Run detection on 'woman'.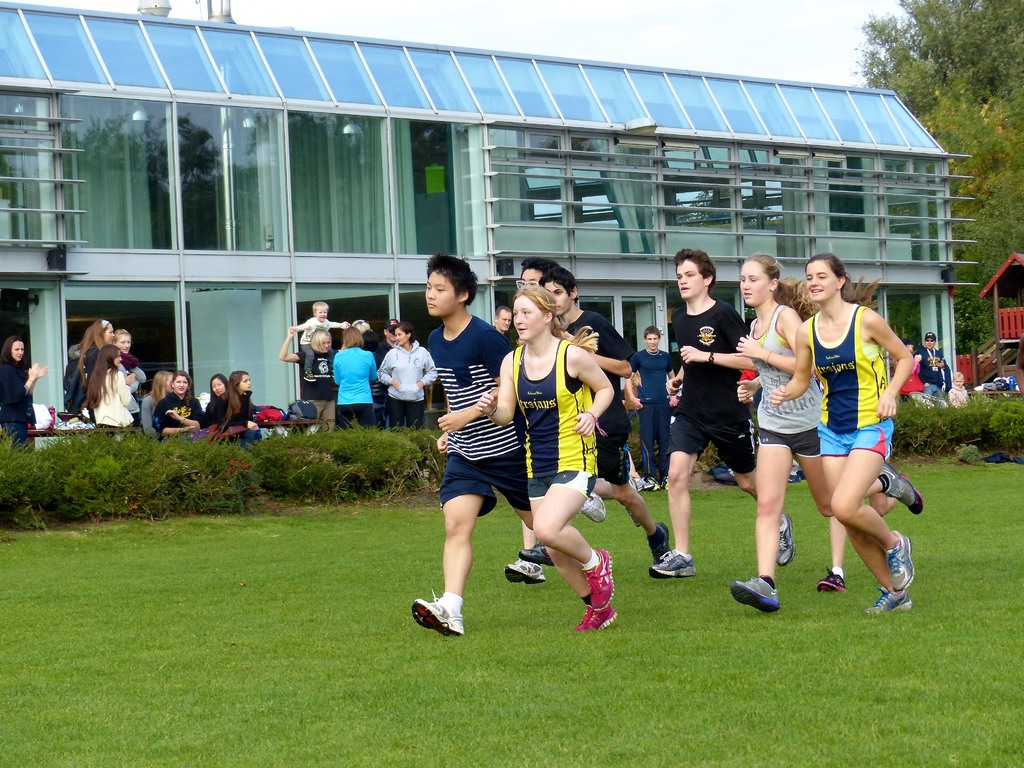
Result: (381, 323, 437, 434).
